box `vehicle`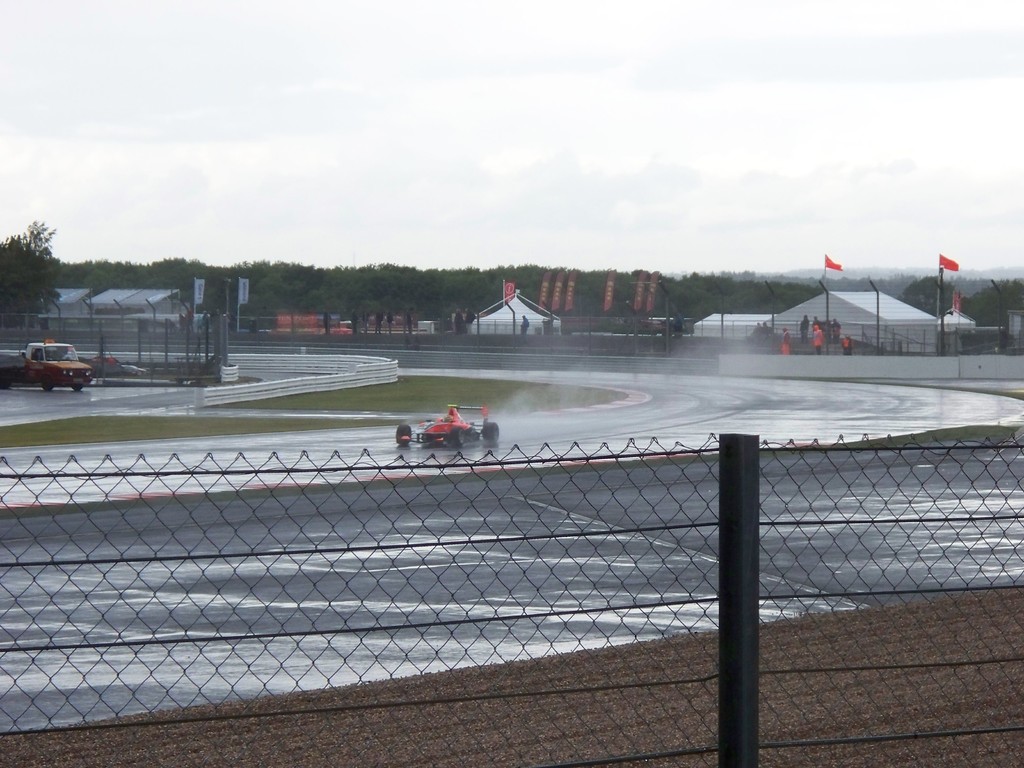
(left=394, top=400, right=501, bottom=449)
